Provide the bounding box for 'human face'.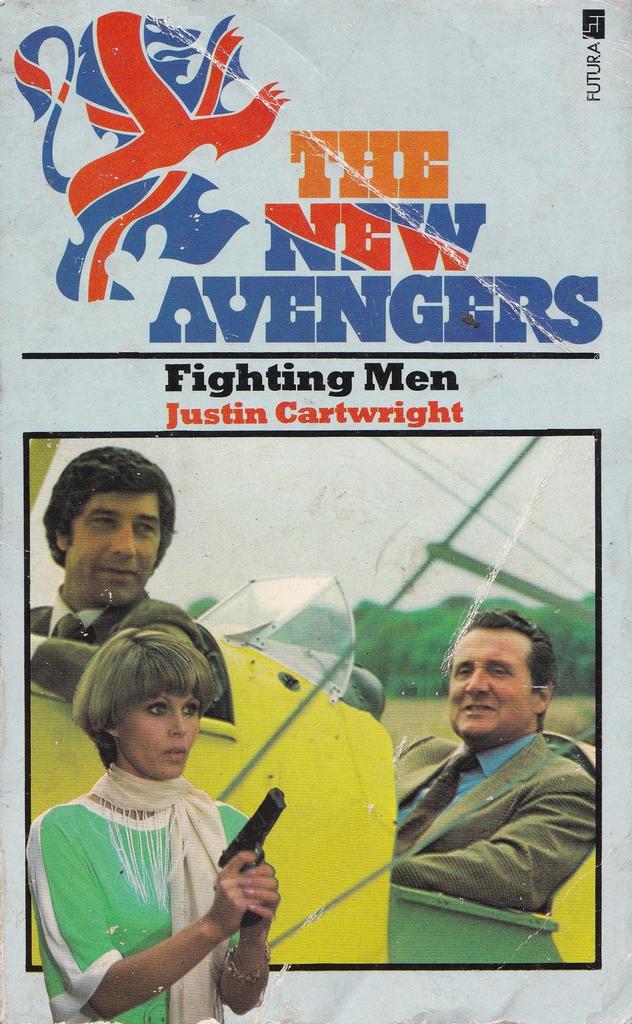
x1=445 y1=627 x2=539 y2=742.
